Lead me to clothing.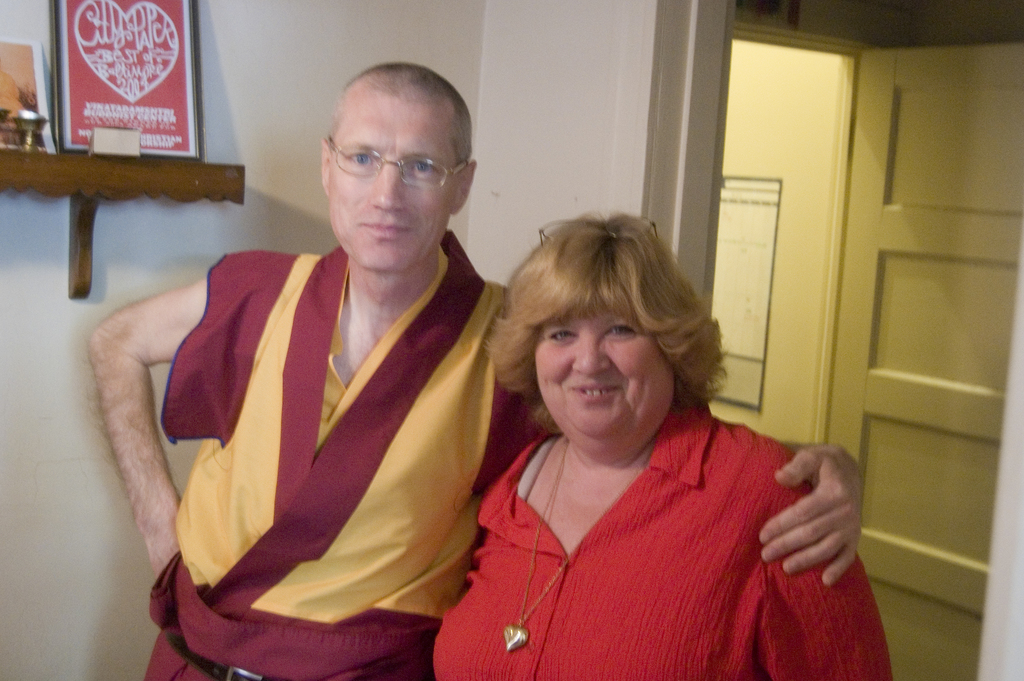
Lead to 139 222 506 669.
